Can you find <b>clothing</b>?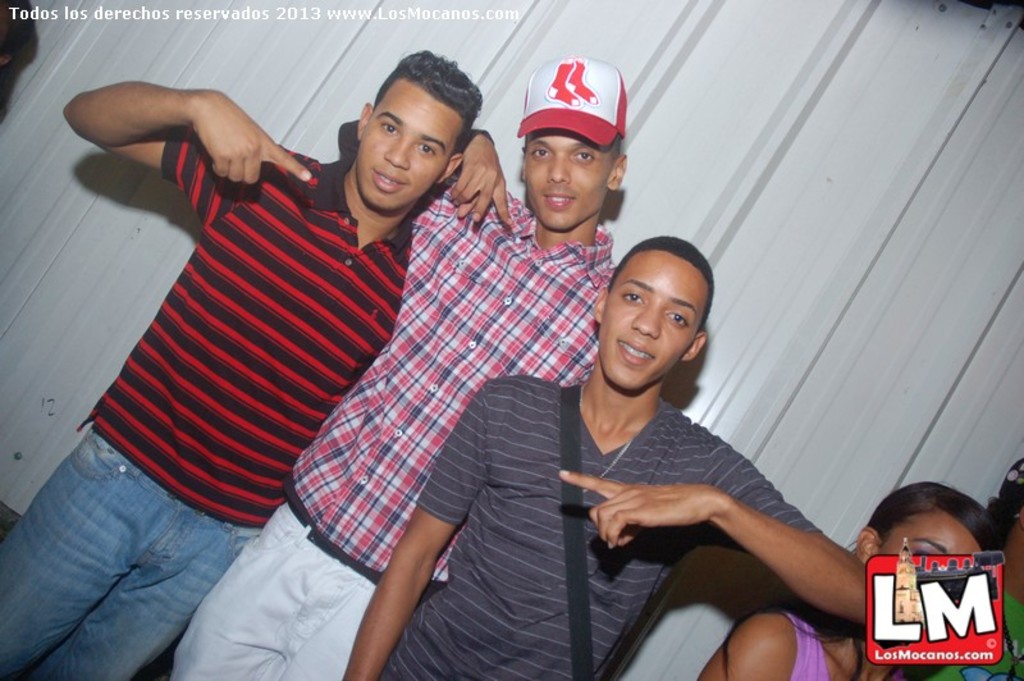
Yes, bounding box: 911:593:1023:680.
